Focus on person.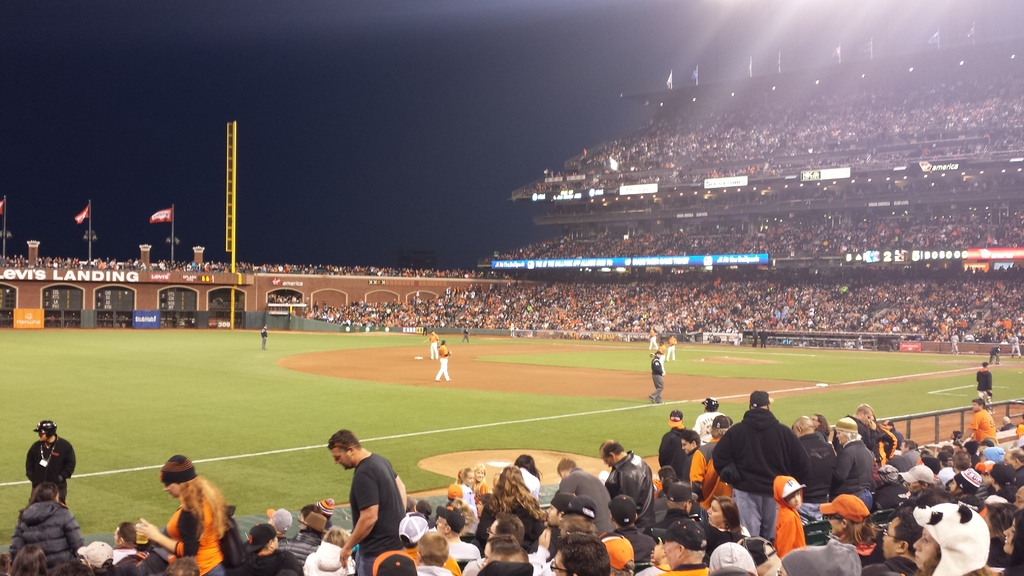
Focused at locate(260, 324, 271, 354).
